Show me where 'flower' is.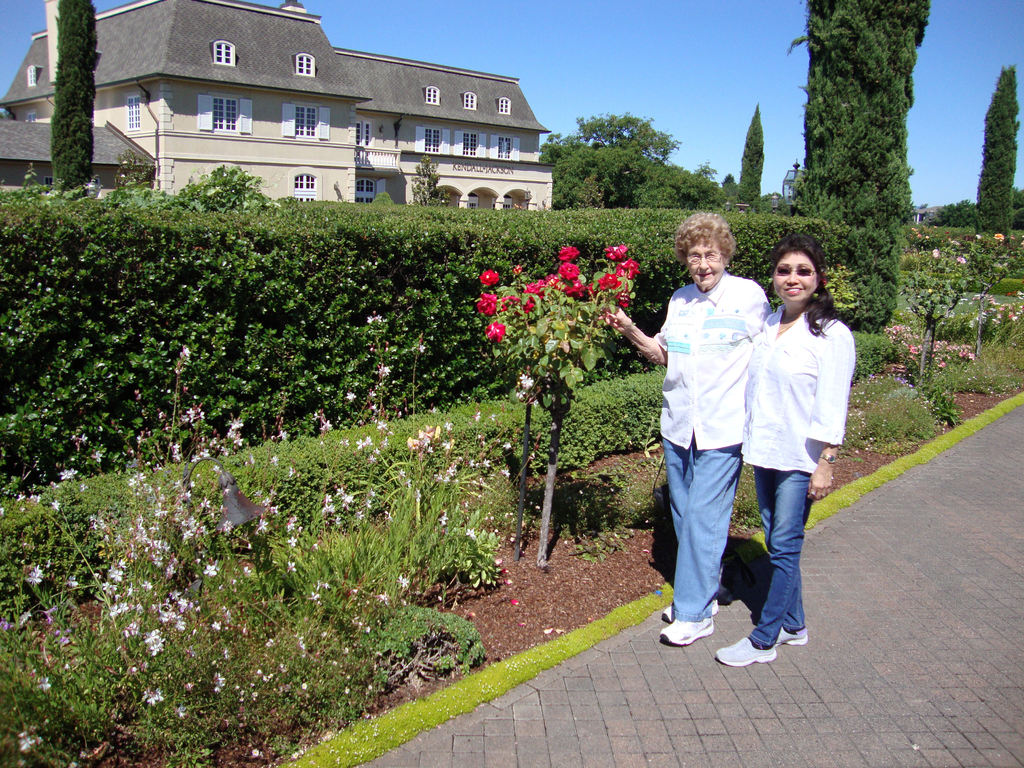
'flower' is at bbox(557, 243, 583, 262).
